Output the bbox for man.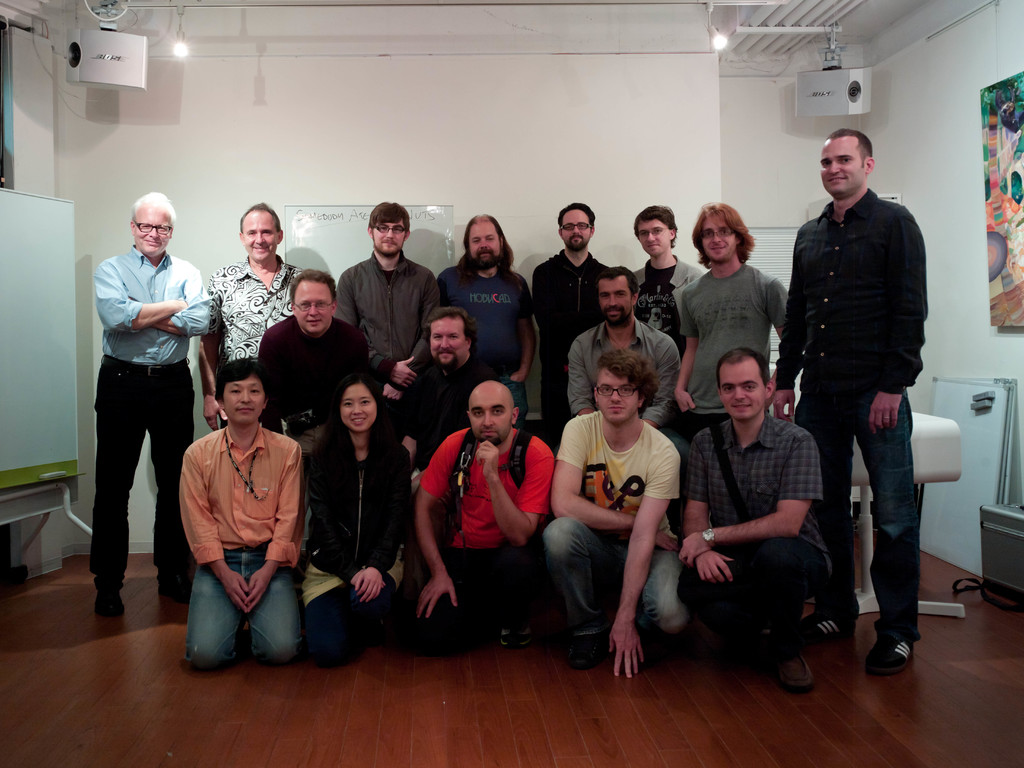
{"left": 416, "top": 381, "right": 556, "bottom": 646}.
